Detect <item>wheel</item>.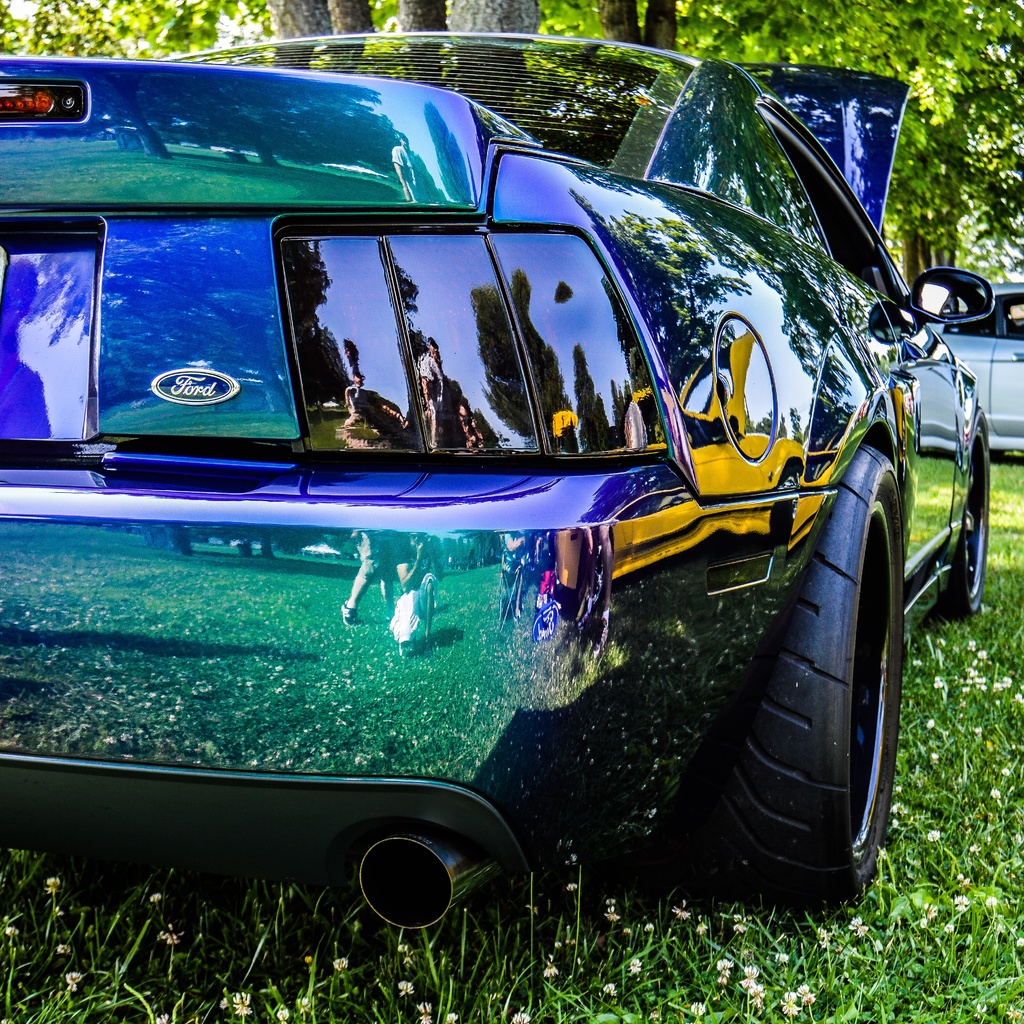
Detected at (699,474,915,886).
